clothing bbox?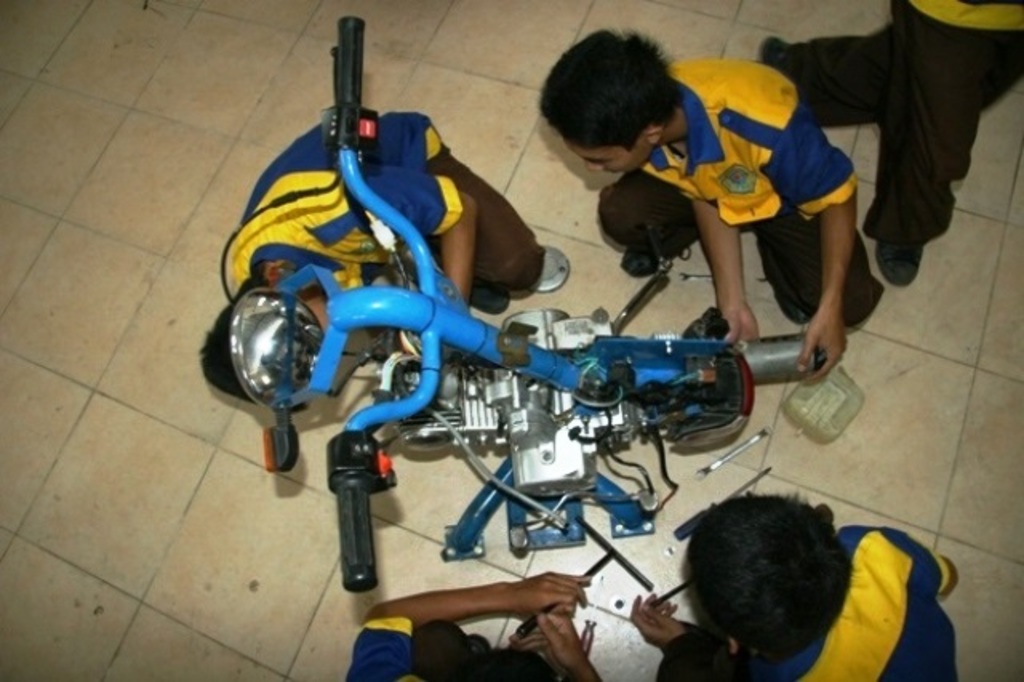
344:618:421:680
